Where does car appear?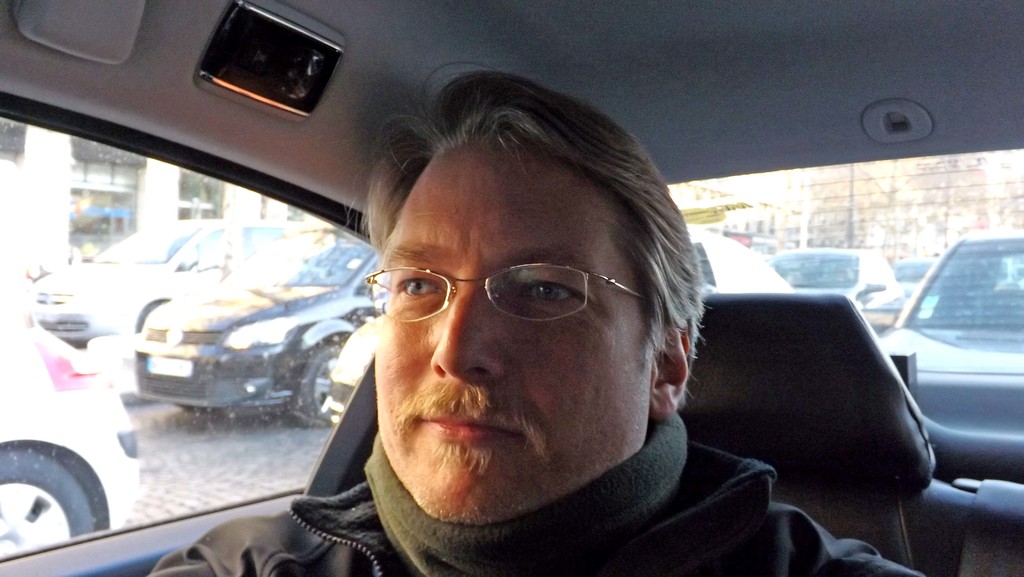
Appears at 134, 227, 385, 429.
